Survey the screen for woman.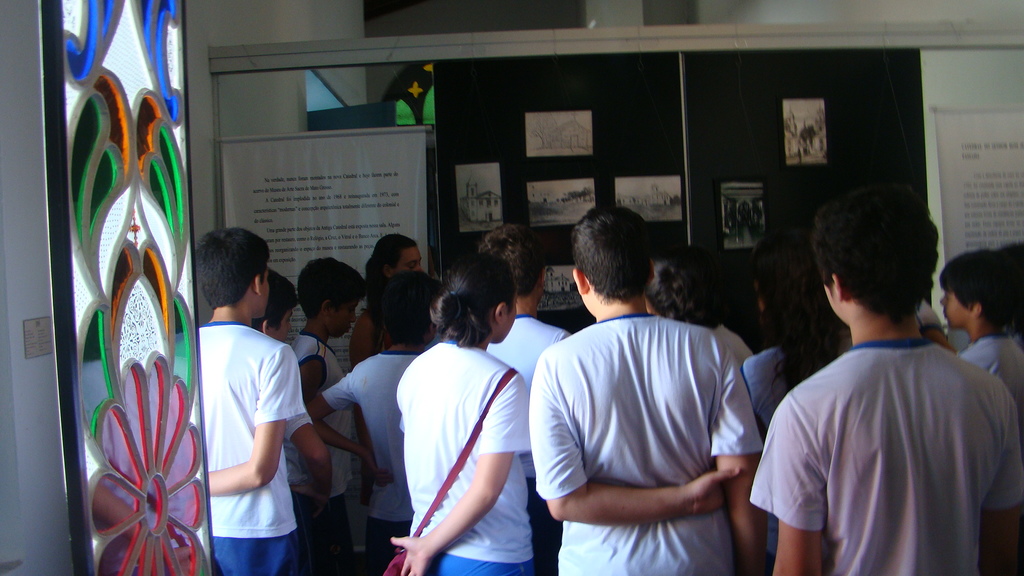
Survey found: 349 232 421 505.
